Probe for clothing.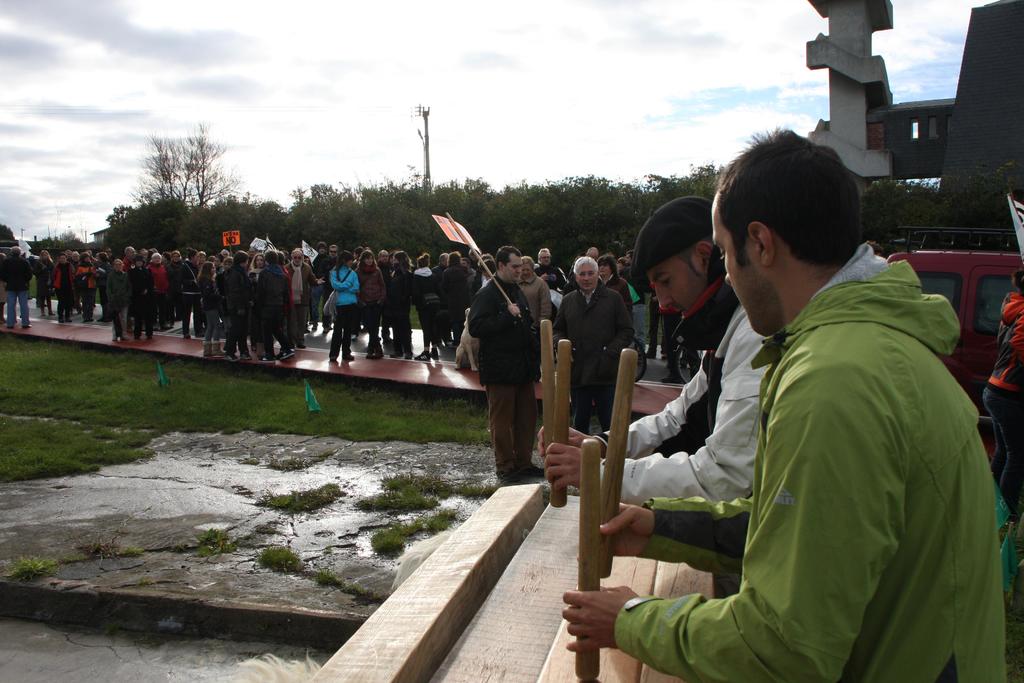
Probe result: left=253, top=263, right=289, bottom=355.
